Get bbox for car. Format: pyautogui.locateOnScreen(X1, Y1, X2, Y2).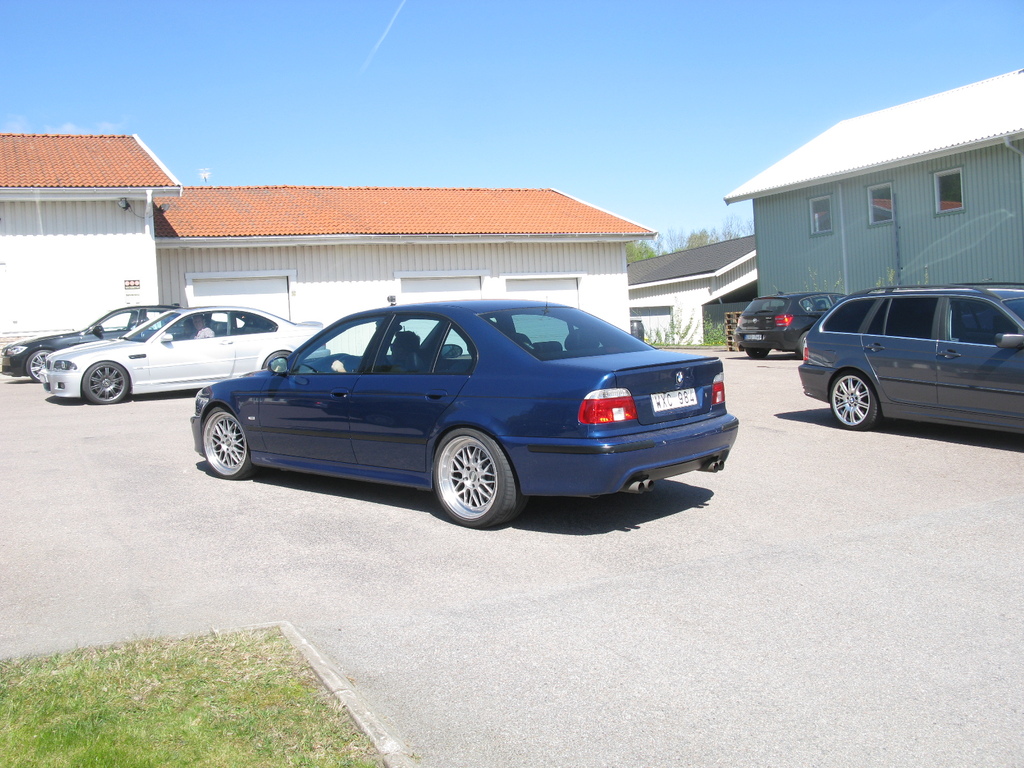
pyautogui.locateOnScreen(797, 279, 1023, 427).
